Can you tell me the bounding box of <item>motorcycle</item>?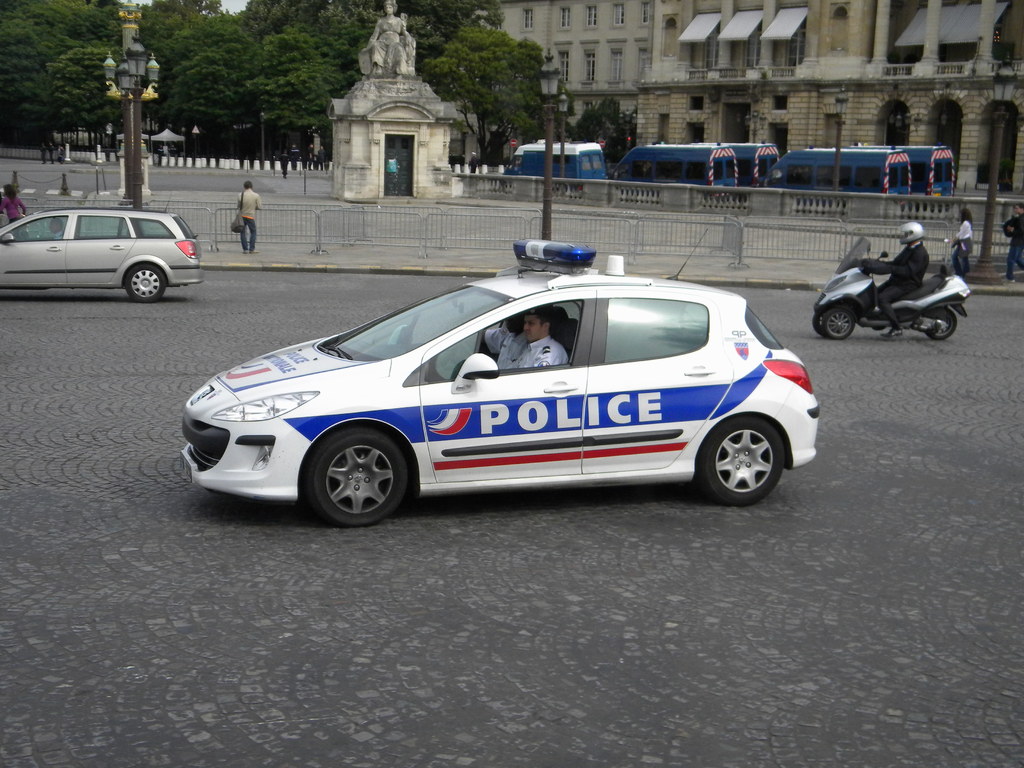
BBox(812, 239, 974, 340).
